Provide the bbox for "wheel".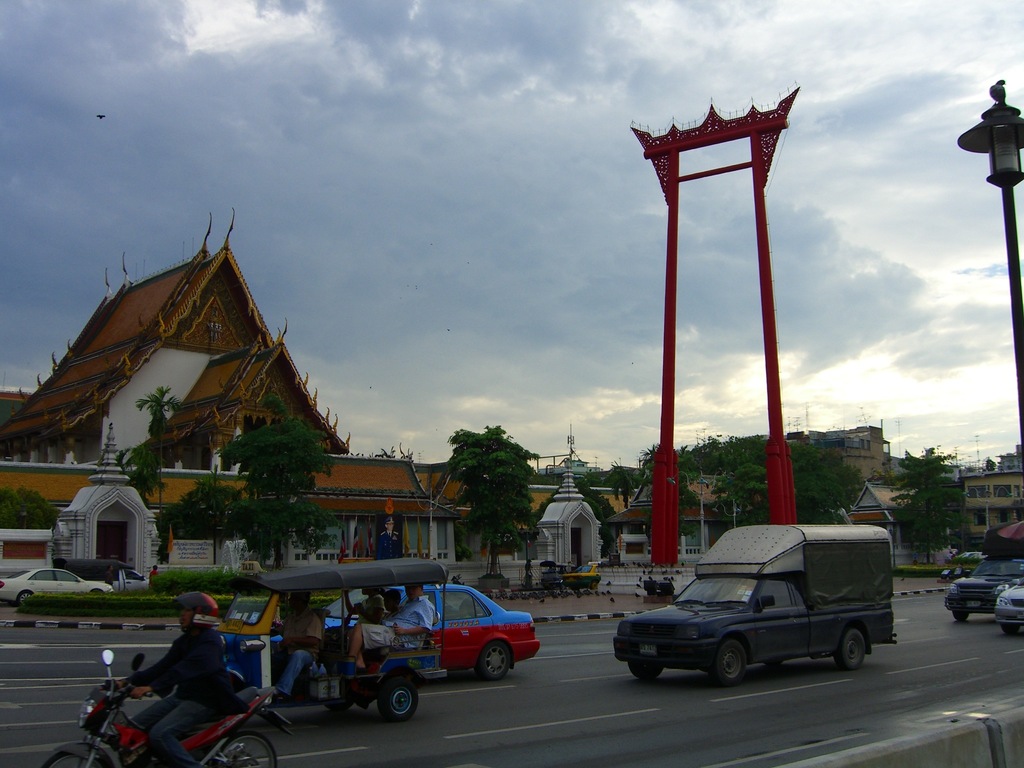
region(475, 643, 515, 681).
